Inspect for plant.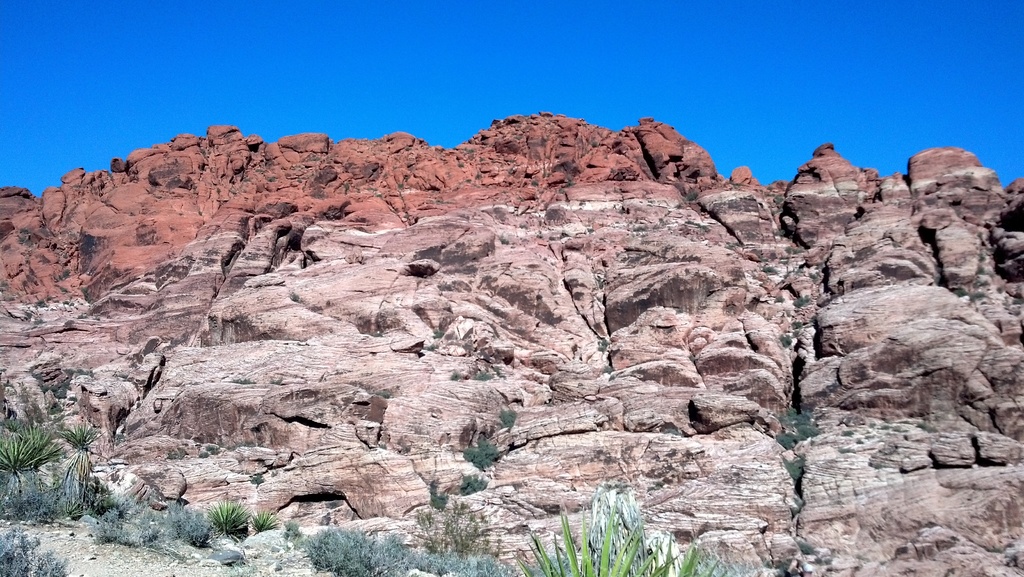
Inspection: <region>465, 145, 475, 156</region>.
